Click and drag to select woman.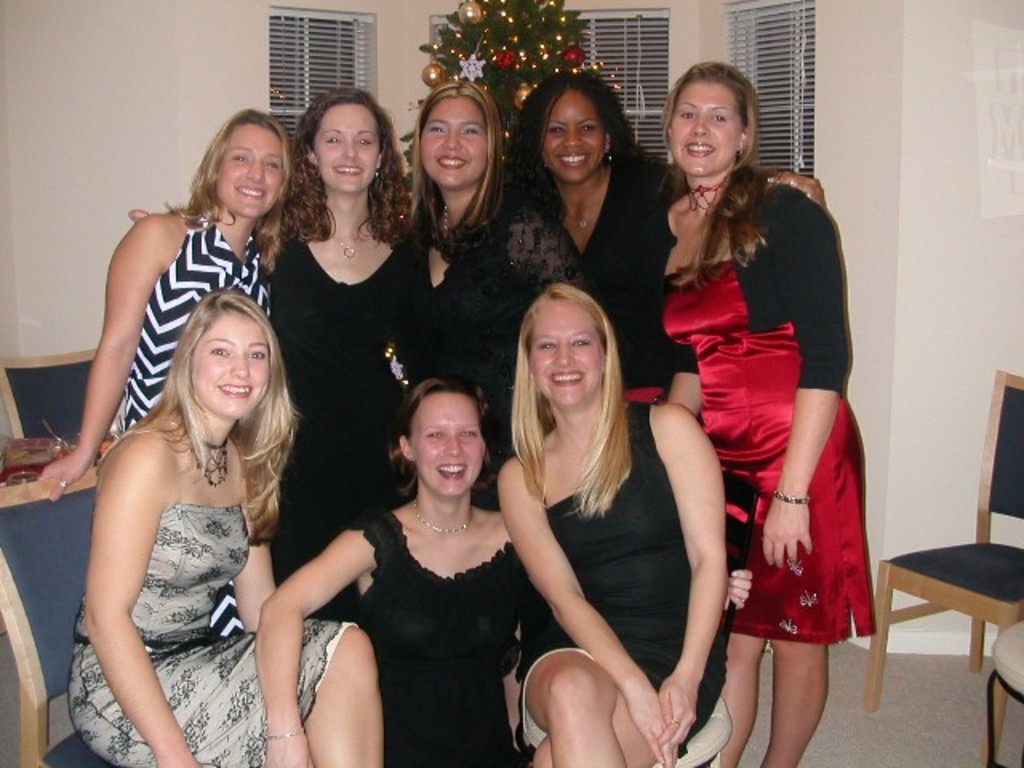
Selection: <region>645, 50, 875, 766</region>.
